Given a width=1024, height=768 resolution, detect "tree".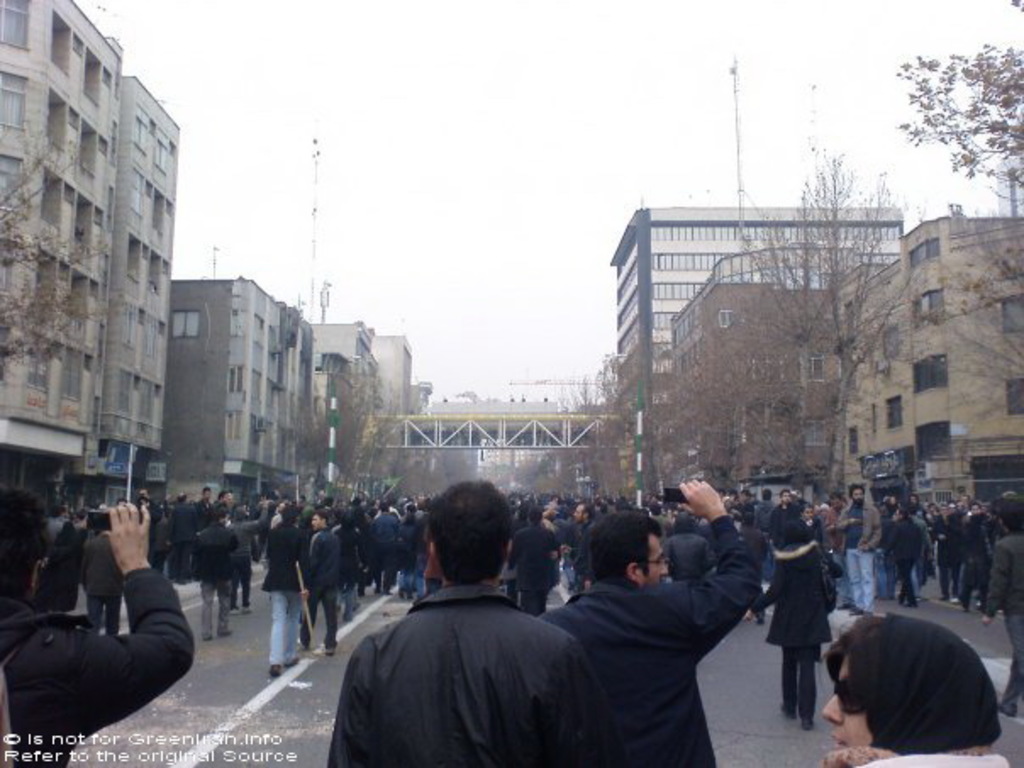
(0,115,119,434).
